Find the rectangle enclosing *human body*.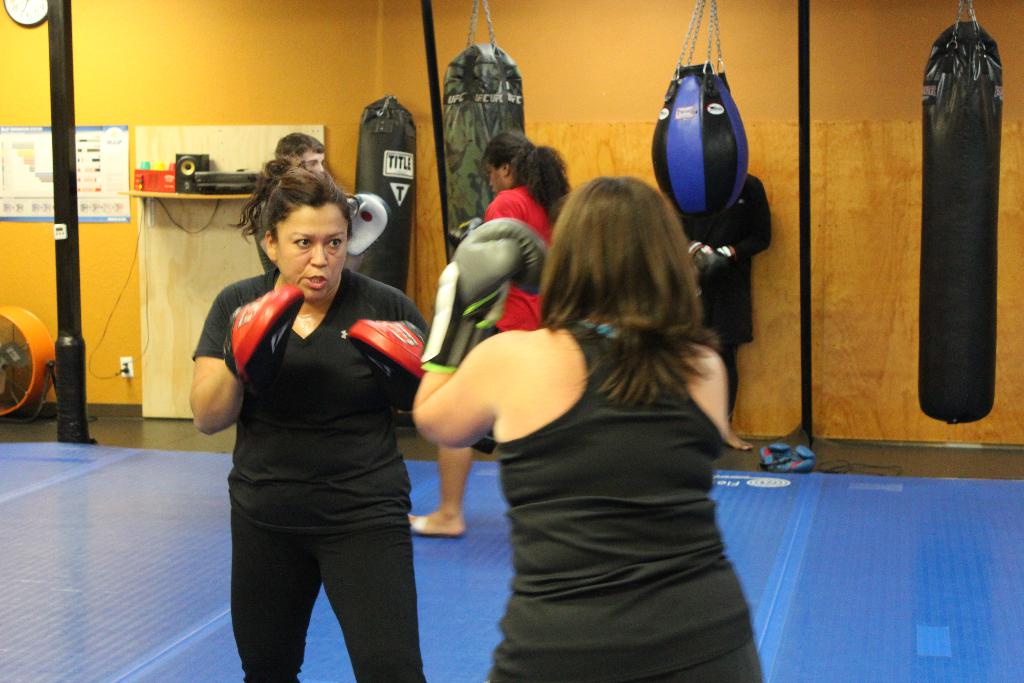
<region>413, 125, 577, 543</region>.
